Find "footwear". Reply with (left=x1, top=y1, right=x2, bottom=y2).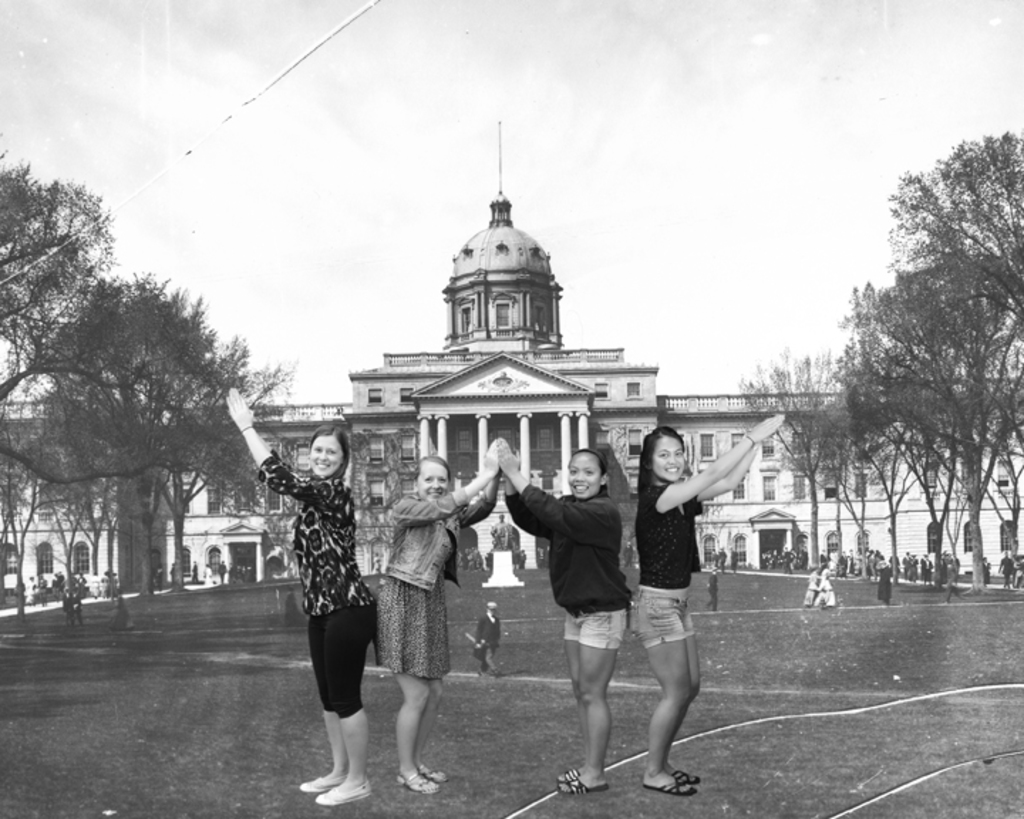
(left=395, top=772, right=442, bottom=798).
